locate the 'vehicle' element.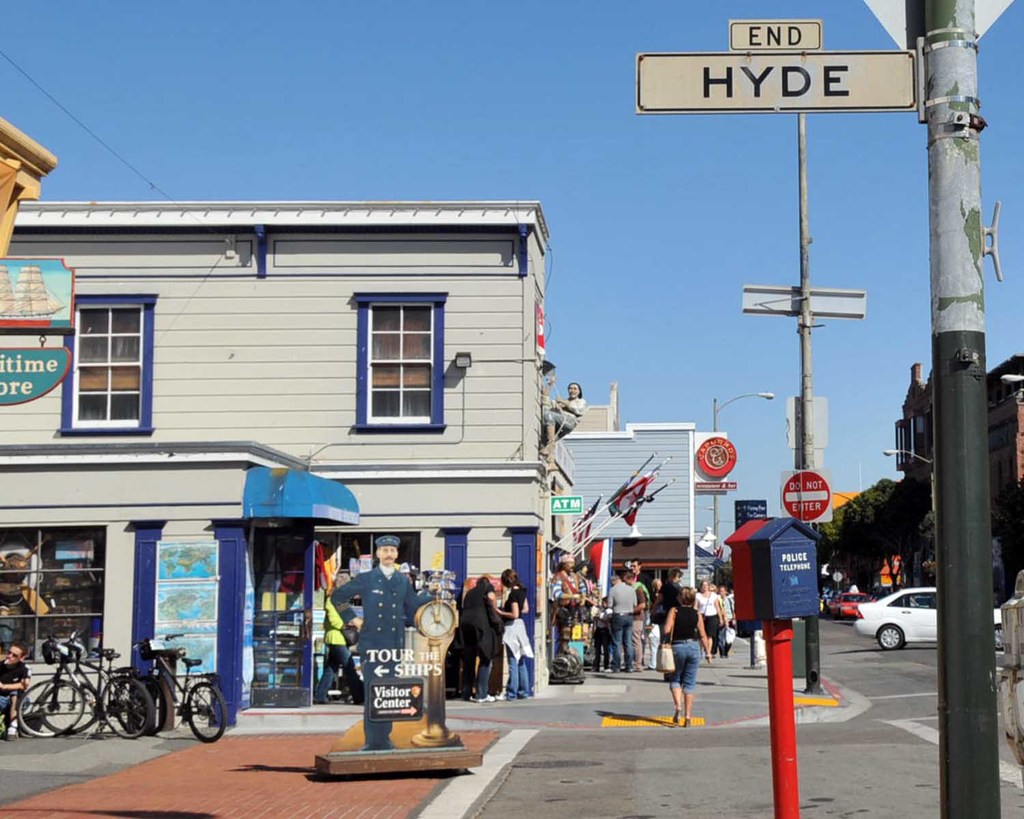
Element bbox: [left=819, top=590, right=866, bottom=618].
